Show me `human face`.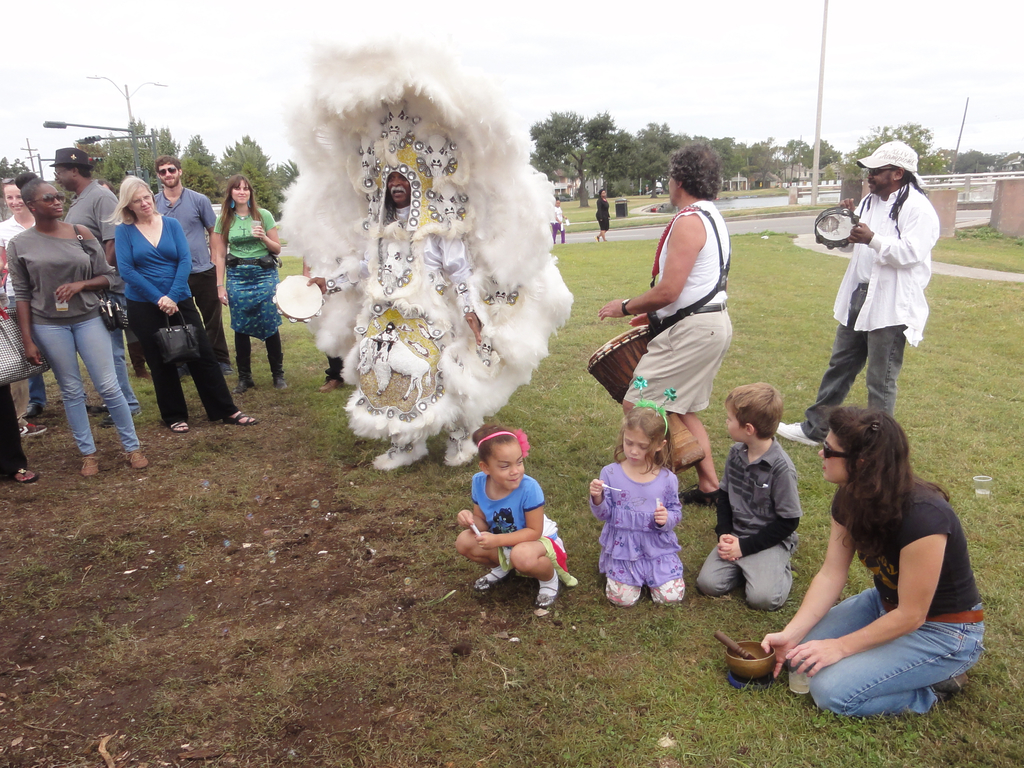
`human face` is here: crop(5, 186, 26, 216).
